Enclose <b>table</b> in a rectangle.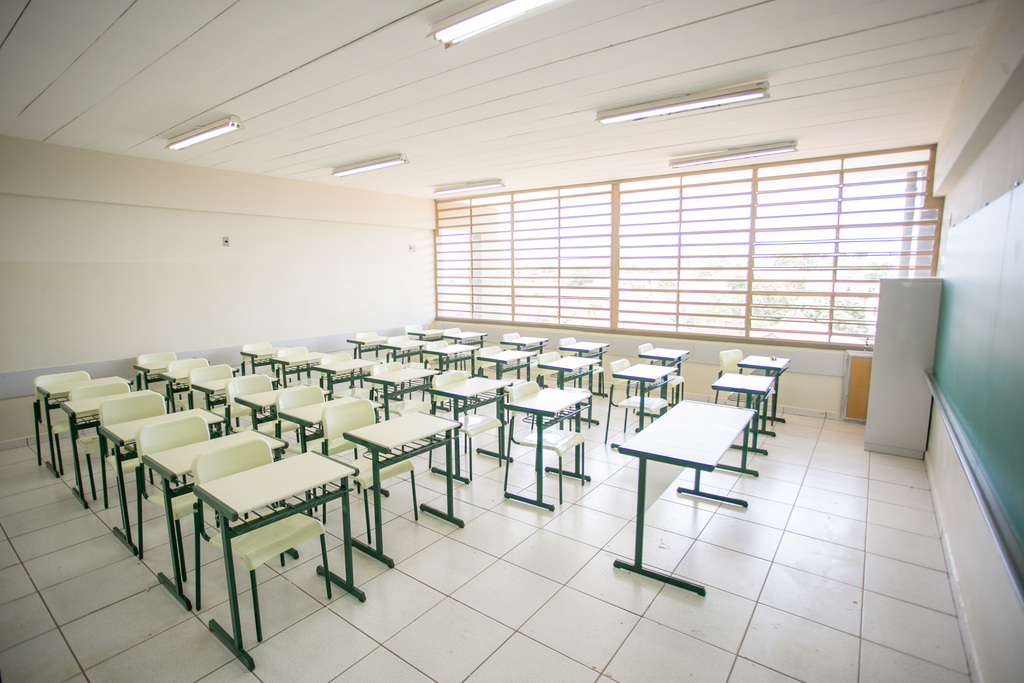
240:345:290:375.
